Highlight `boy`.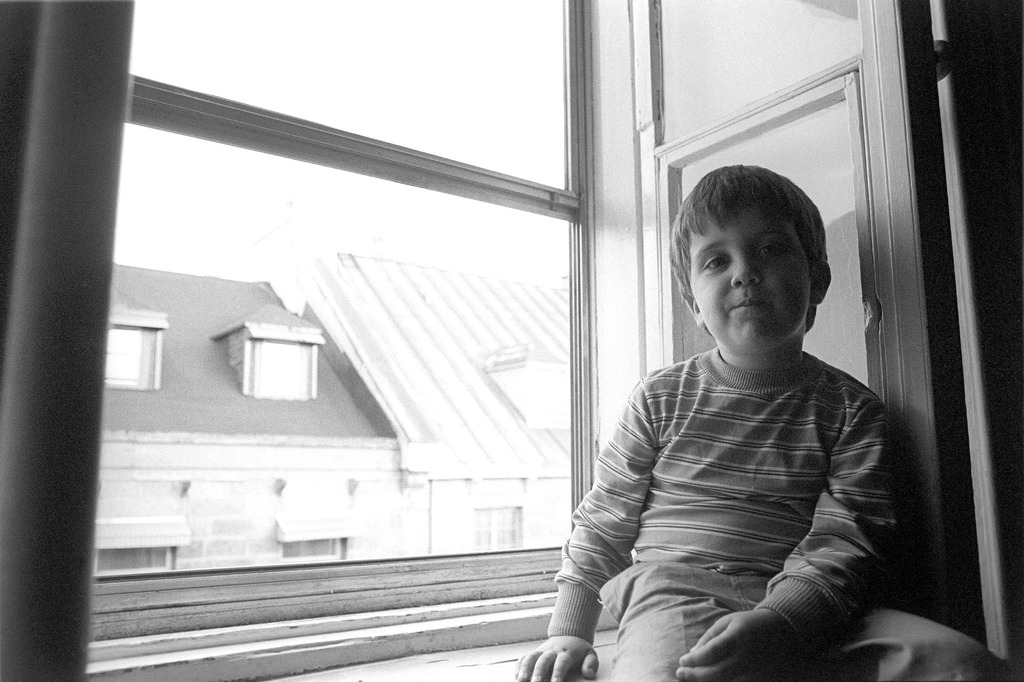
Highlighted region: bbox(549, 141, 894, 662).
